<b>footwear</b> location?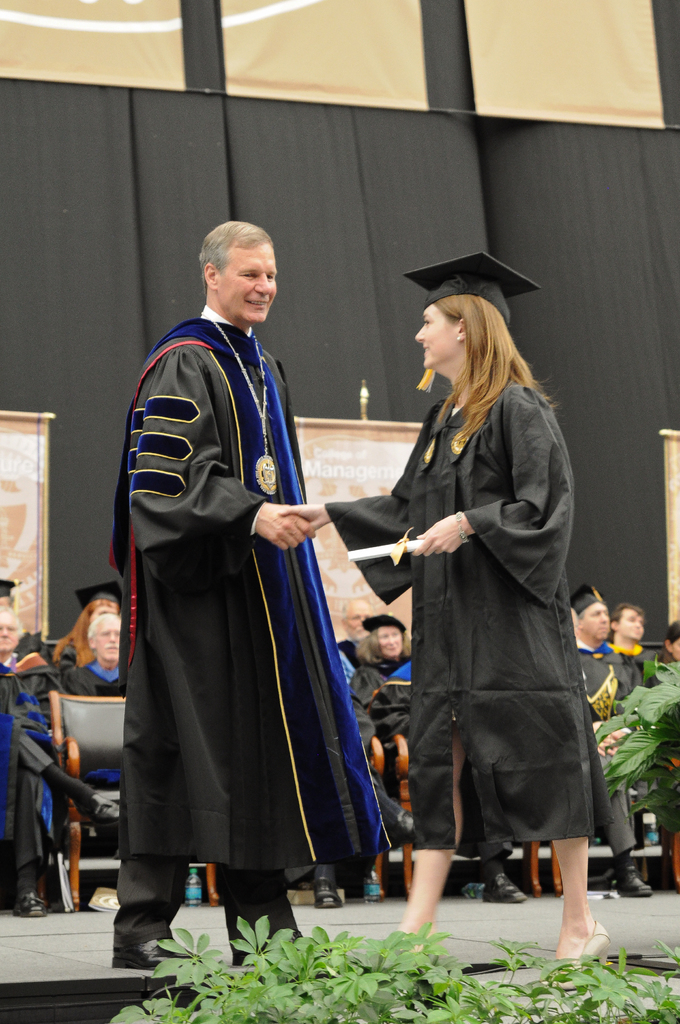
[555,899,624,978]
